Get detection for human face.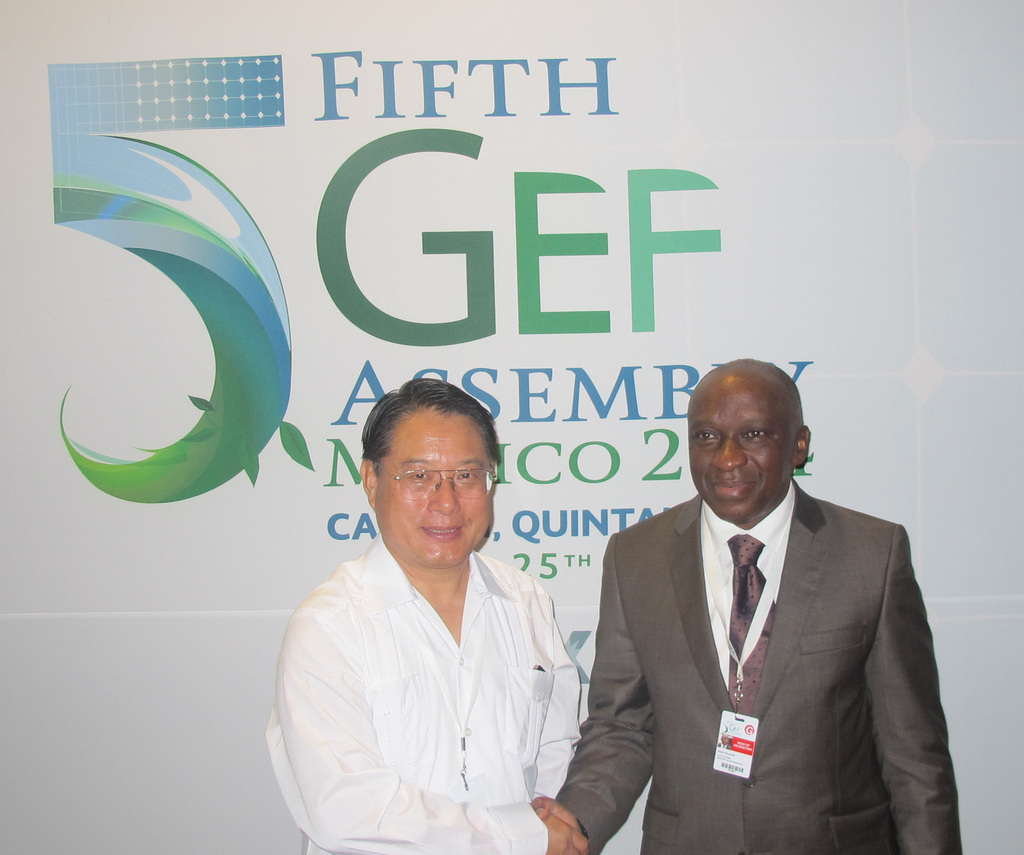
Detection: (left=691, top=392, right=790, bottom=521).
